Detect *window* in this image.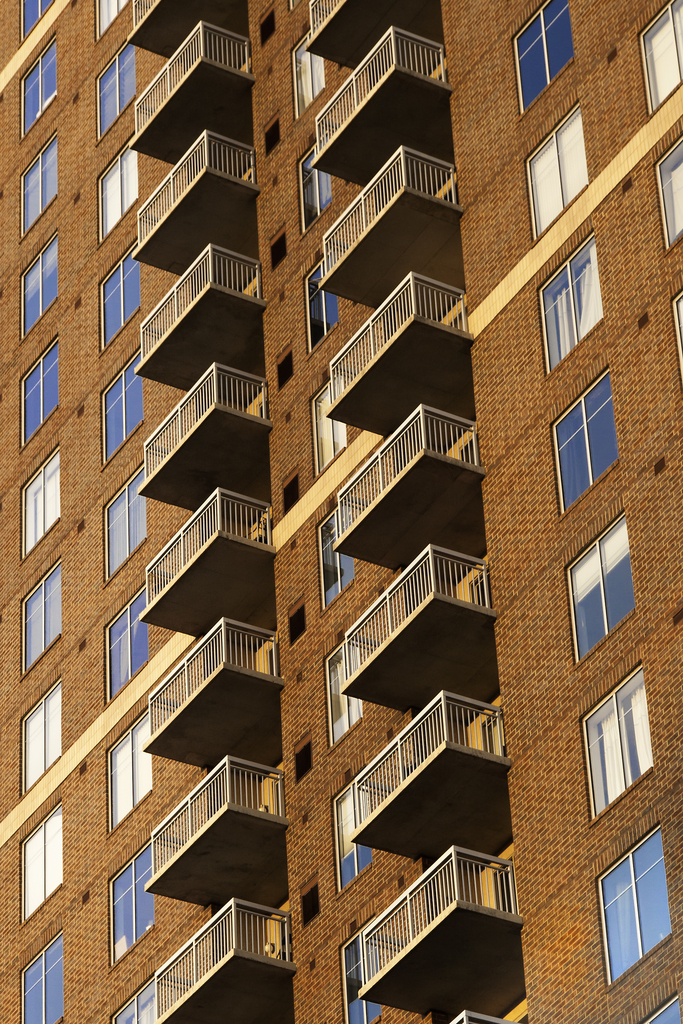
Detection: Rect(566, 511, 621, 665).
